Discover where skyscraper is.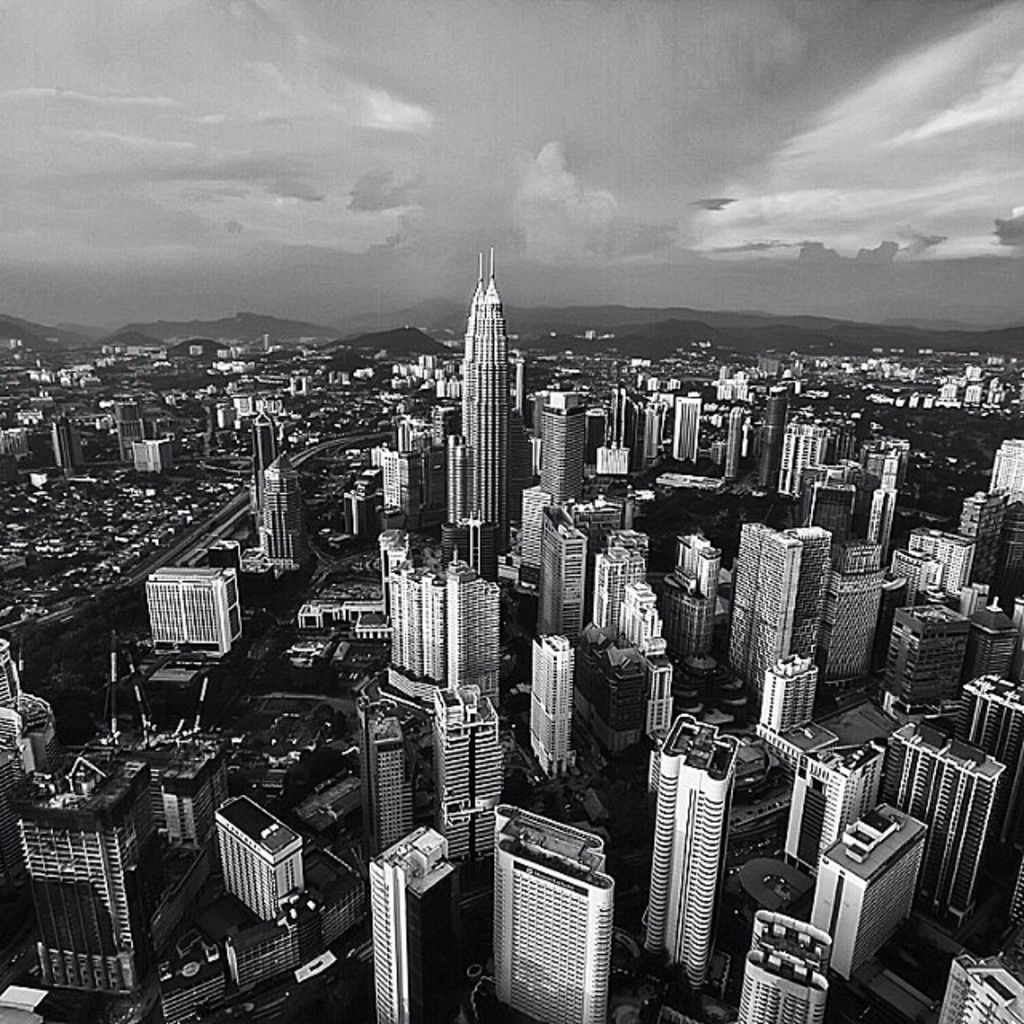
Discovered at <box>542,394,587,509</box>.
